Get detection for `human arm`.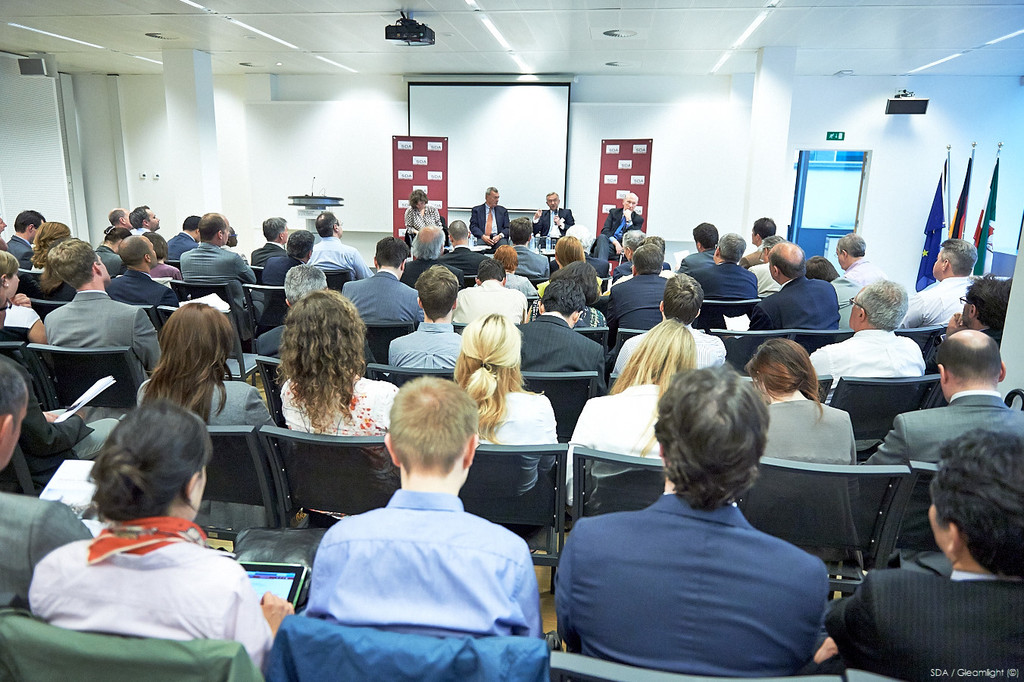
Detection: left=470, top=206, right=493, bottom=249.
